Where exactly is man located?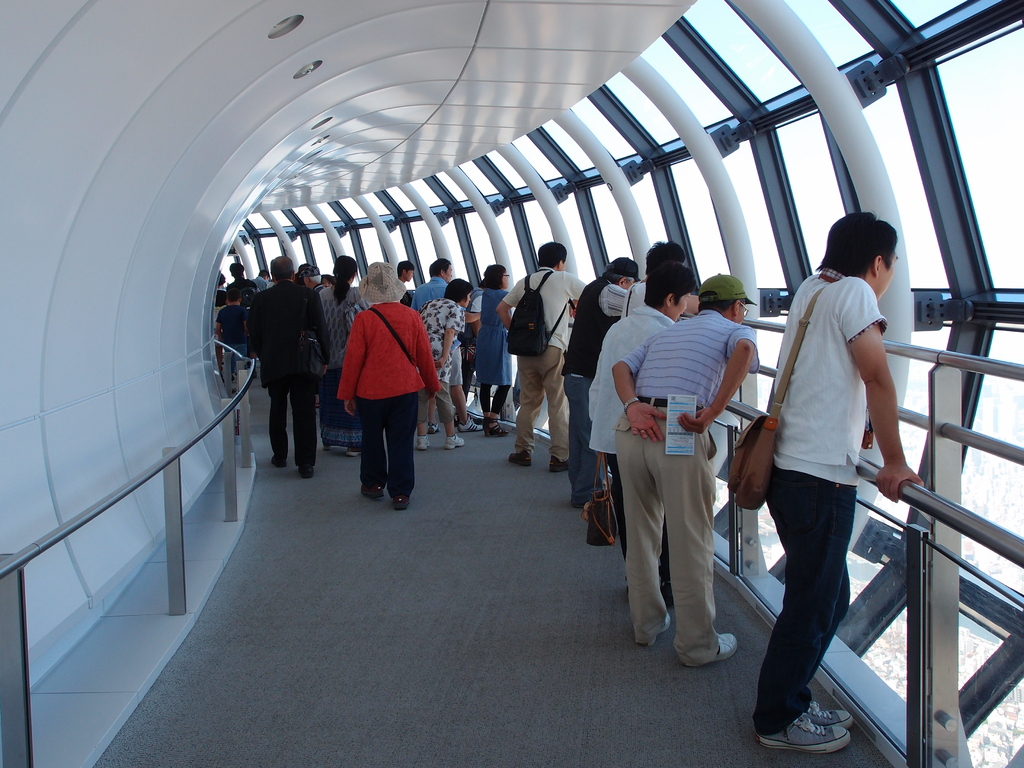
Its bounding box is box=[222, 258, 264, 301].
